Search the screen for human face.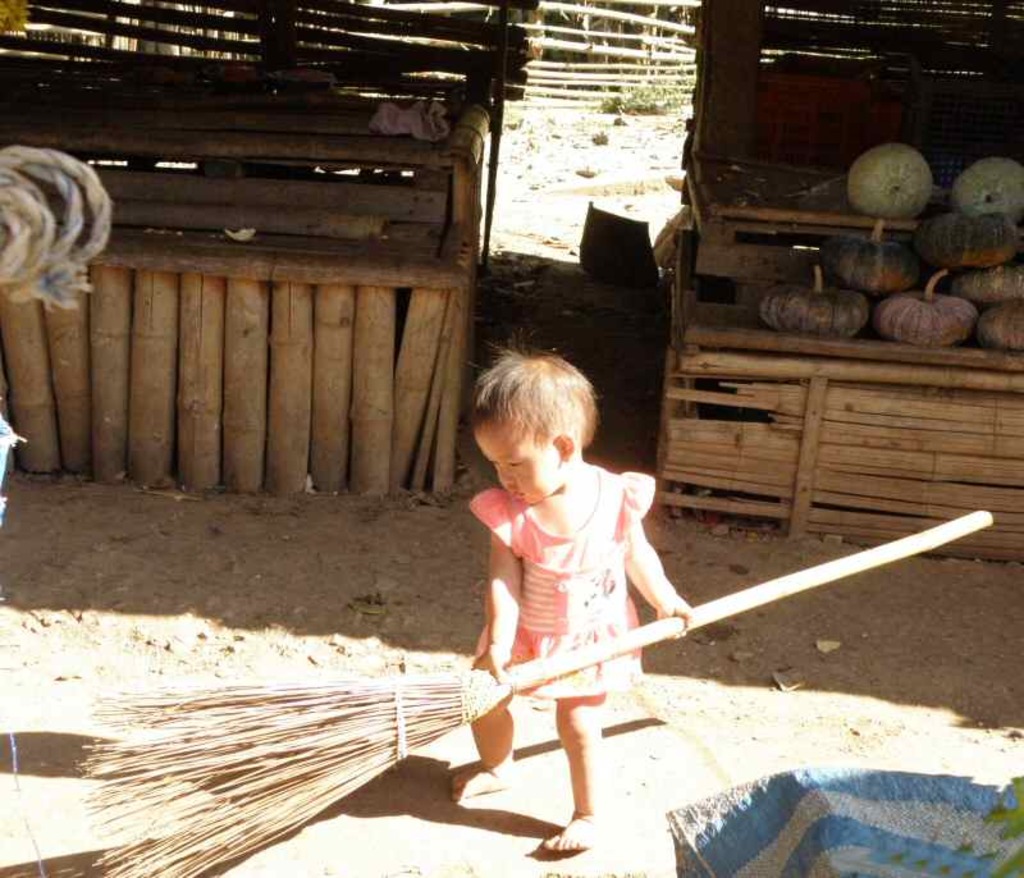
Found at pyautogui.locateOnScreen(474, 415, 567, 506).
